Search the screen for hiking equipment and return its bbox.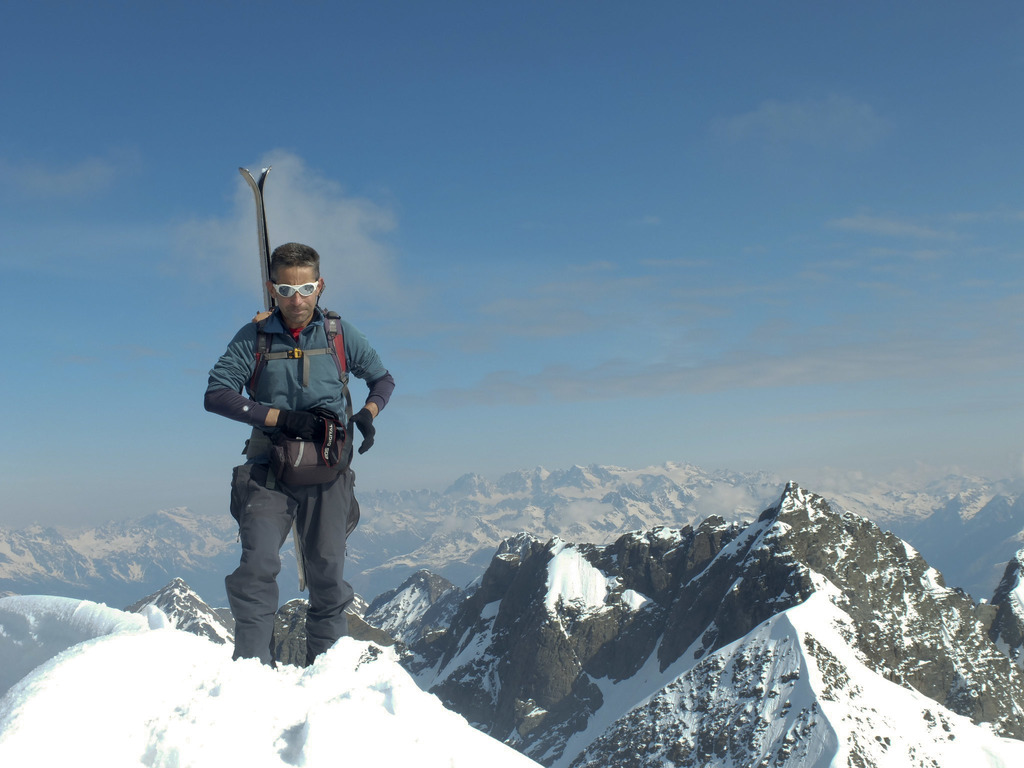
Found: (x1=253, y1=300, x2=339, y2=472).
